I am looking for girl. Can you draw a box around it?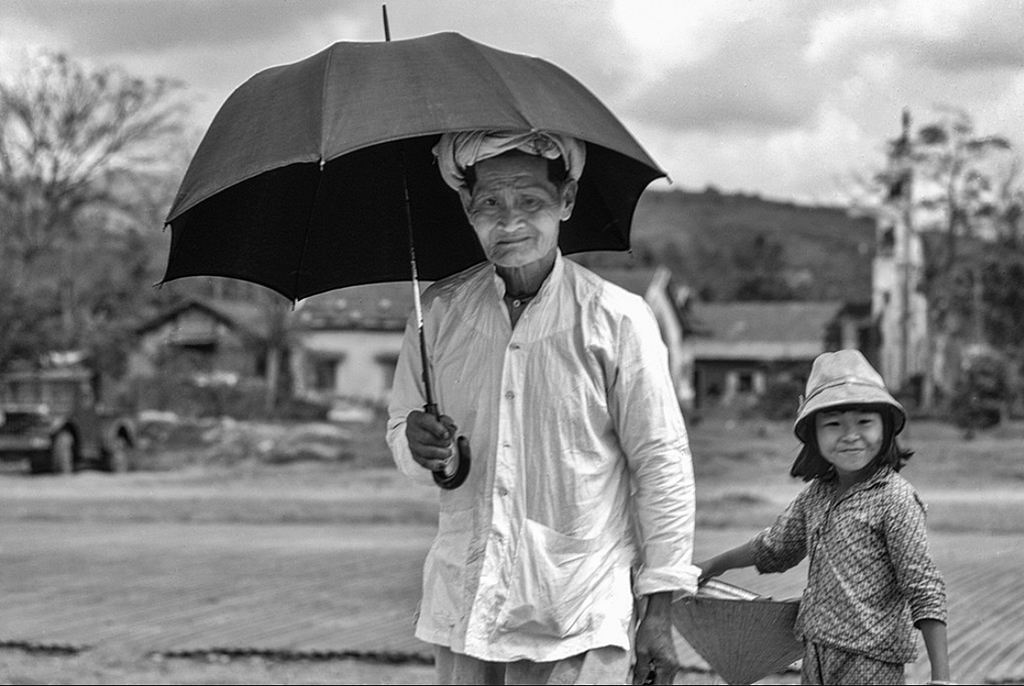
Sure, the bounding box is (697,352,956,685).
